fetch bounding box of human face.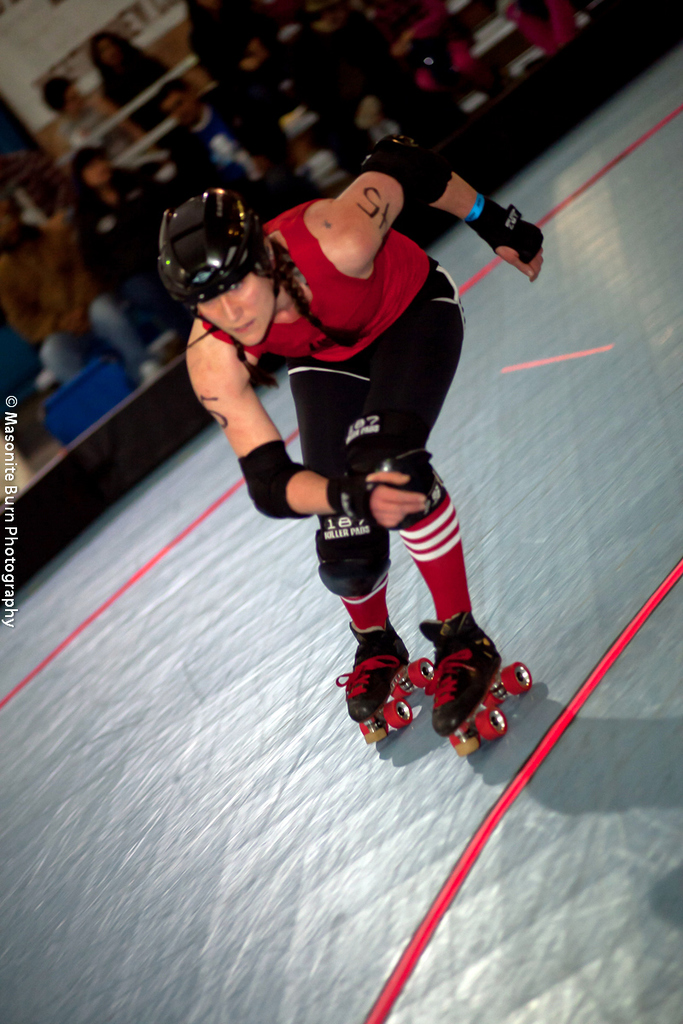
Bbox: bbox=[198, 271, 271, 341].
